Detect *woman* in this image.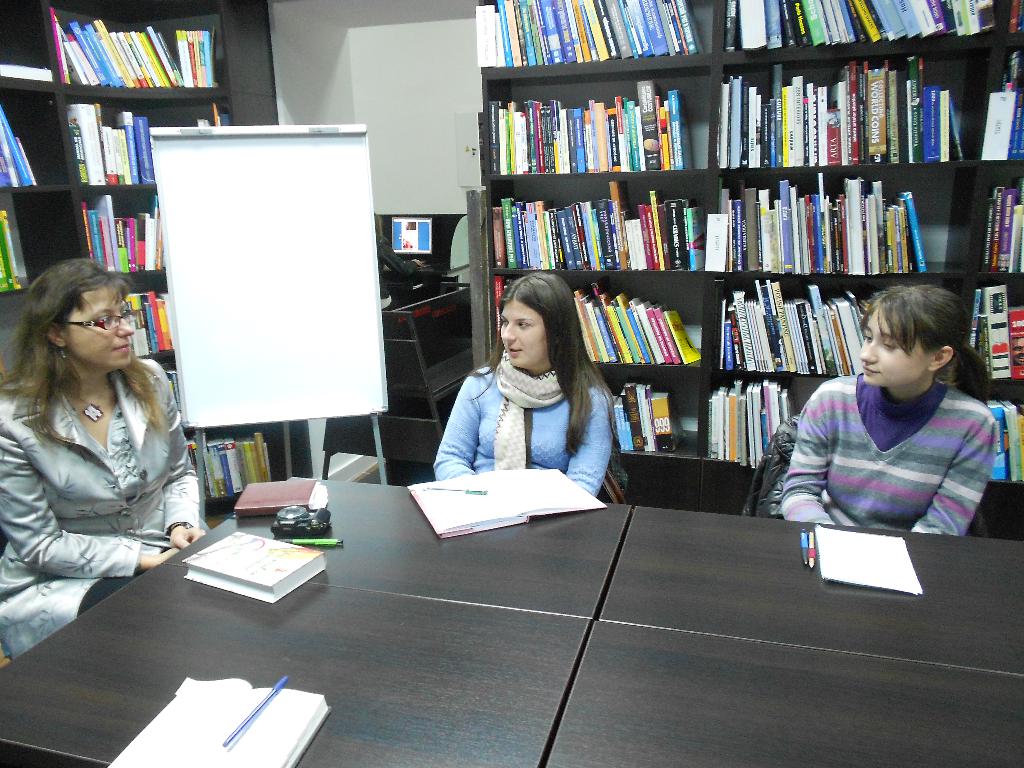
Detection: region(781, 285, 1000, 541).
